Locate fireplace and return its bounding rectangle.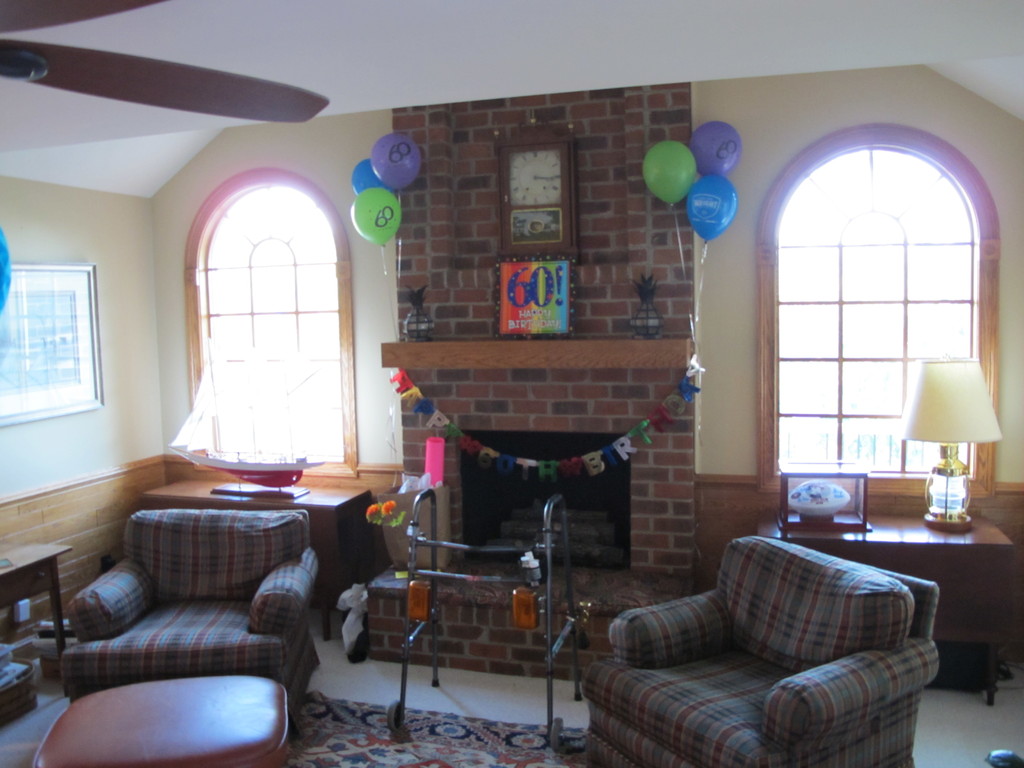
bbox(459, 430, 628, 570).
